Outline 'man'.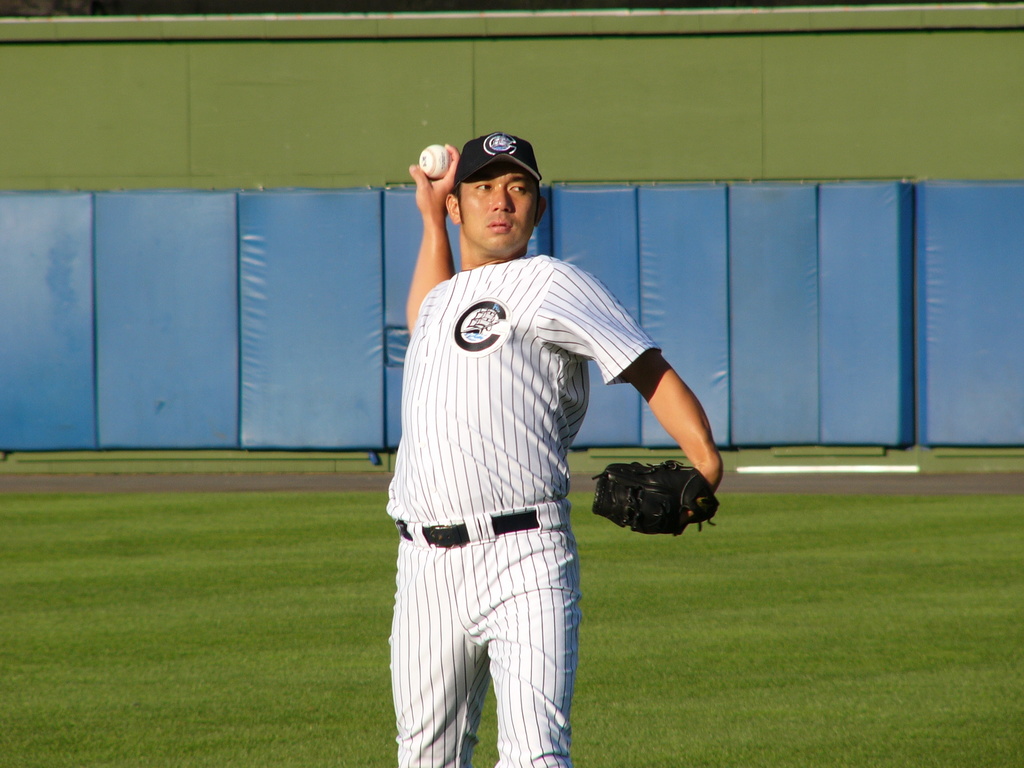
Outline: 389/138/709/767.
